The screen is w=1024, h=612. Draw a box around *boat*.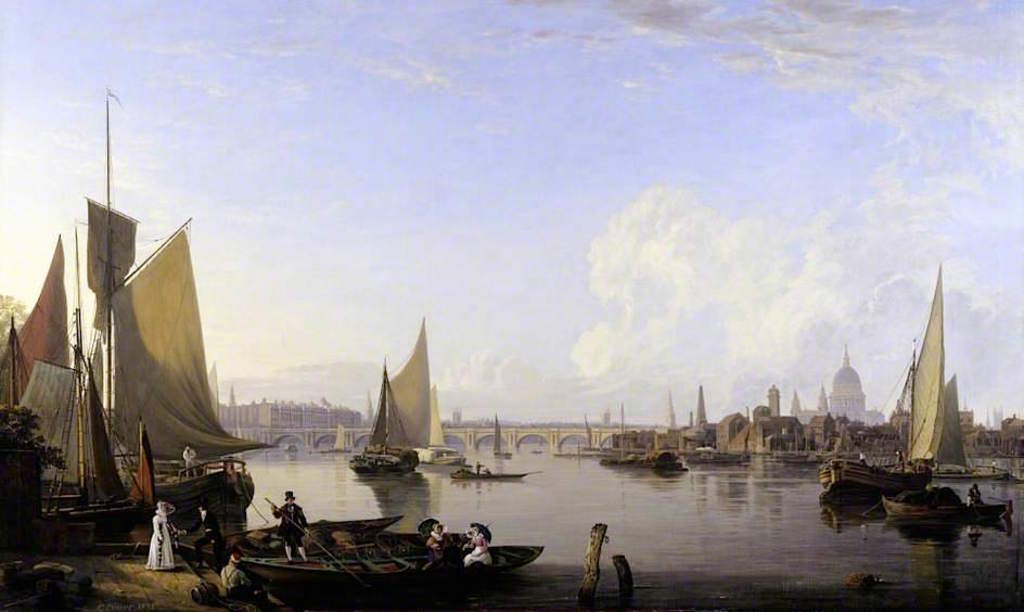
select_region(395, 322, 436, 464).
